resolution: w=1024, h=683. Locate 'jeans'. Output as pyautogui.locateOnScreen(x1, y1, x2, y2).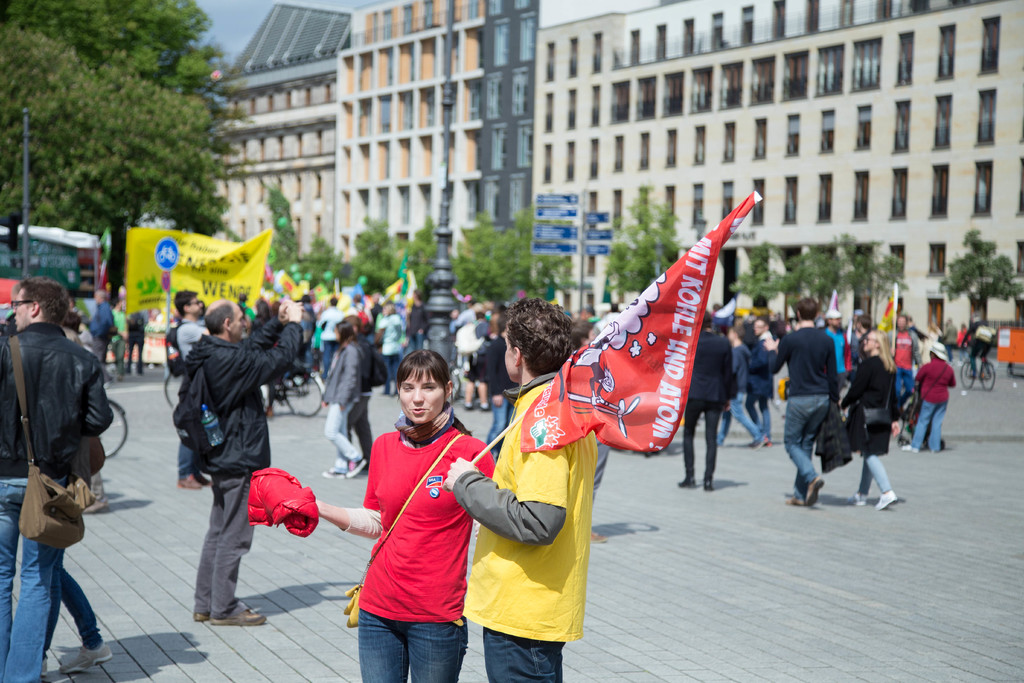
pyautogui.locateOnScreen(46, 551, 101, 655).
